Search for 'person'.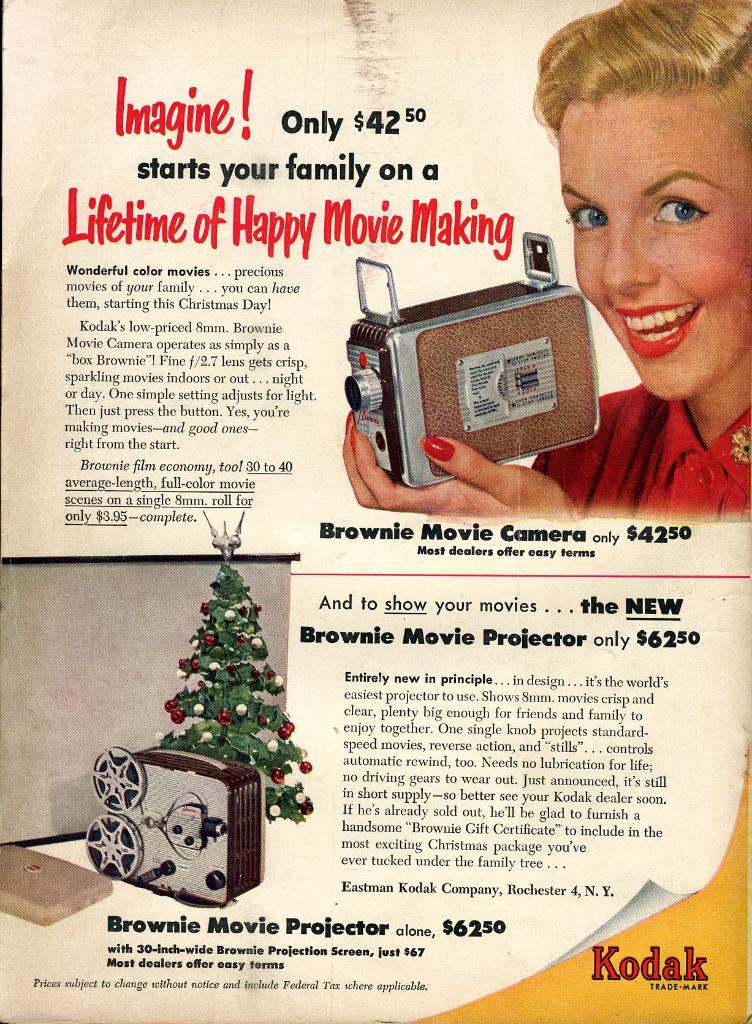
Found at BBox(341, 0, 751, 521).
